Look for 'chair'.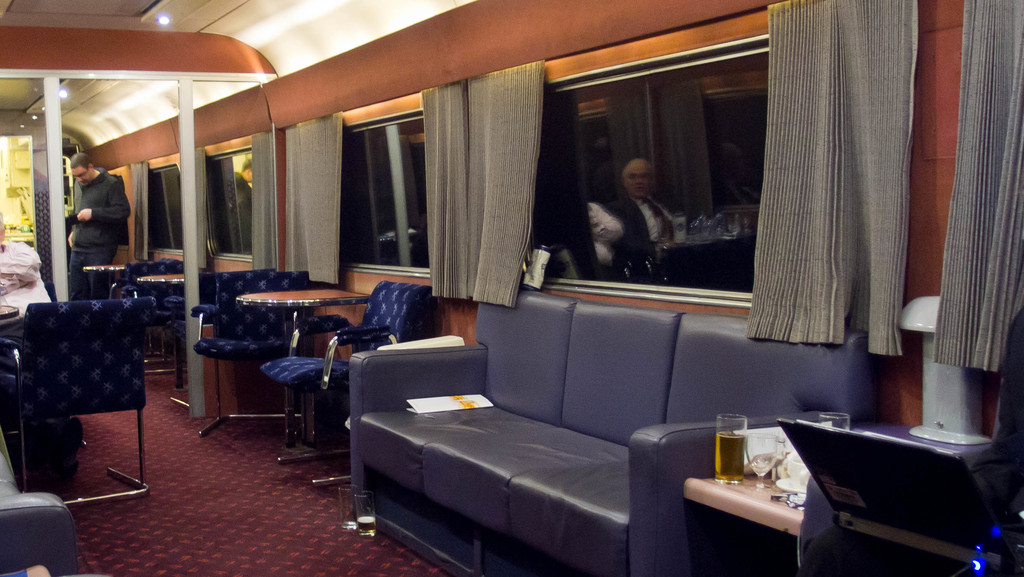
Found: box=[193, 267, 314, 442].
